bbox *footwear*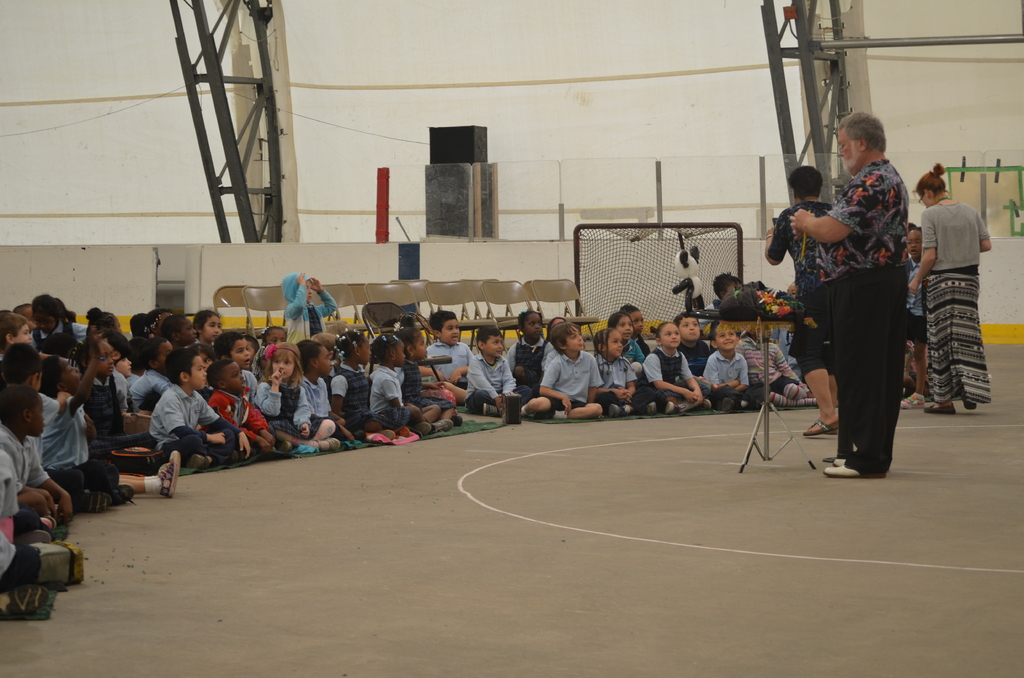
box=[483, 398, 508, 419]
